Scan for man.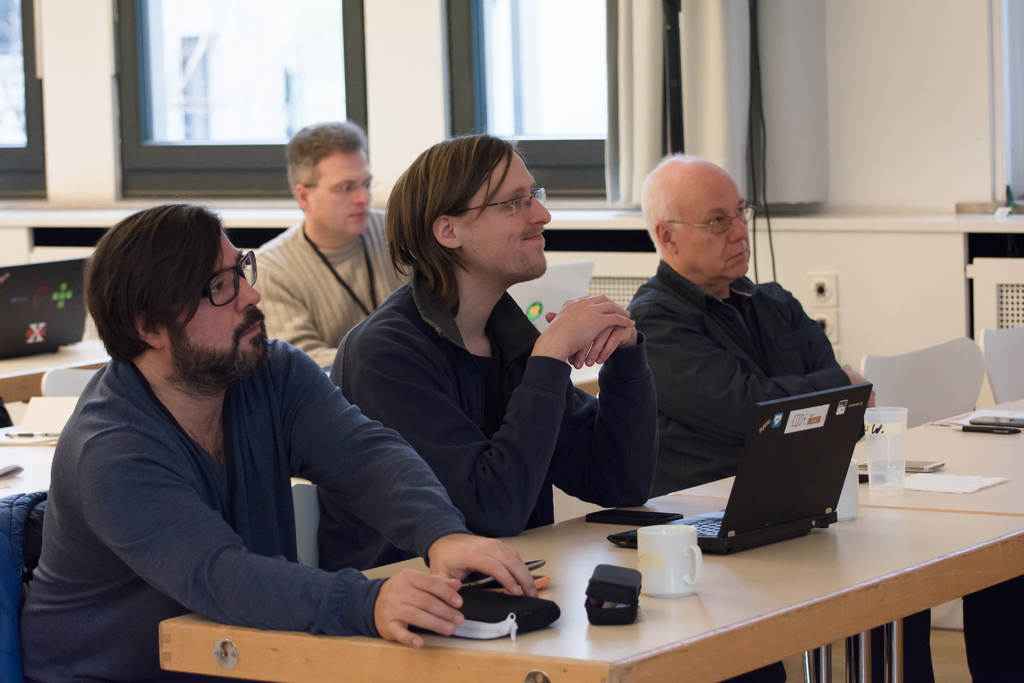
Scan result: x1=589, y1=148, x2=893, y2=478.
